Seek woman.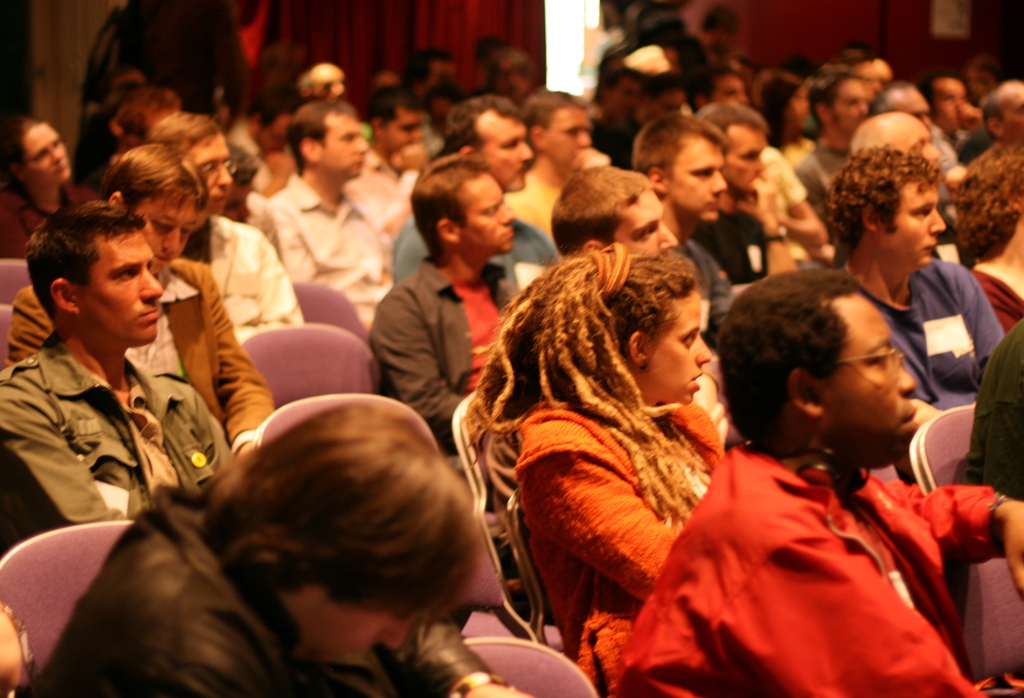
box=[472, 209, 762, 674].
